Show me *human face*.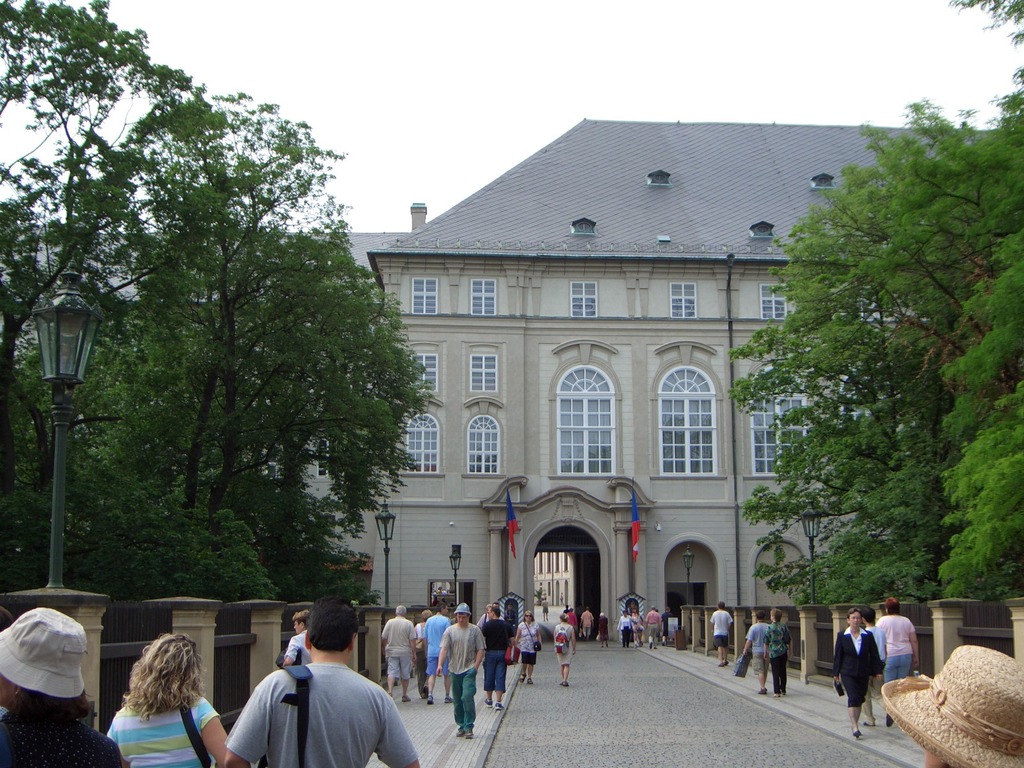
*human face* is here: <region>522, 610, 531, 620</region>.
